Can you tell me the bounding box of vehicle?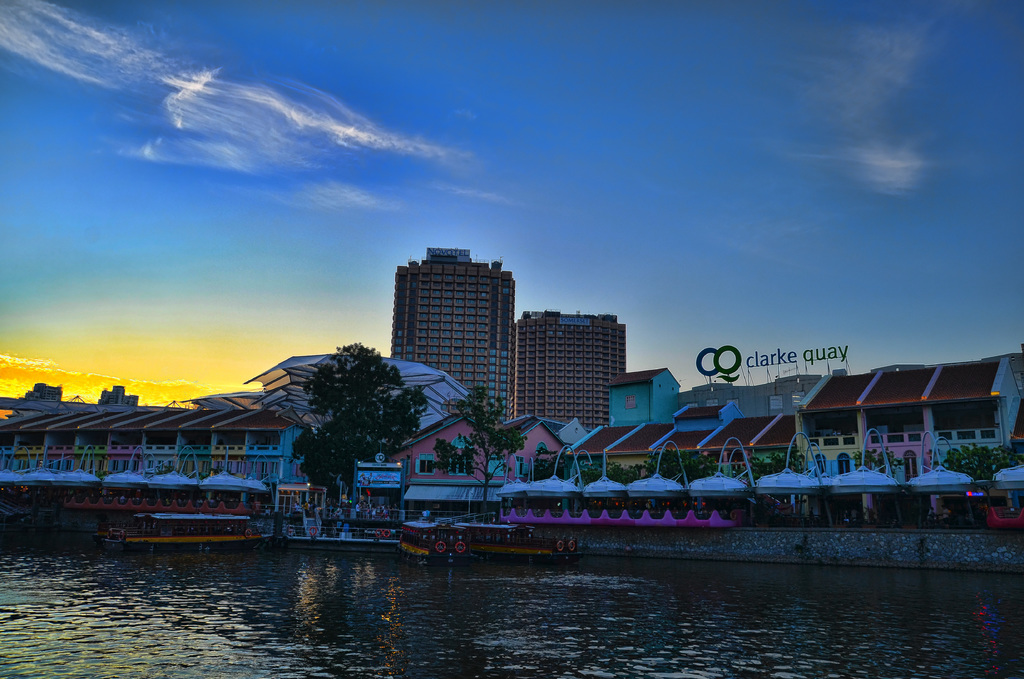
x1=110 y1=502 x2=257 y2=559.
